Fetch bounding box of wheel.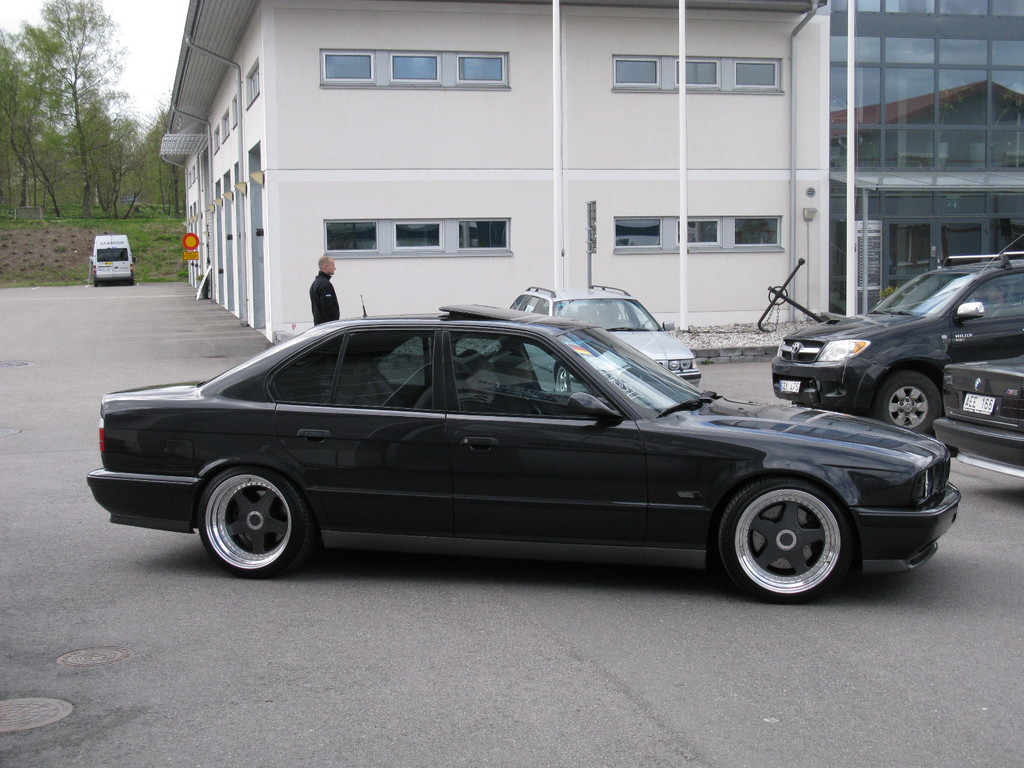
Bbox: bbox=(727, 474, 856, 605).
